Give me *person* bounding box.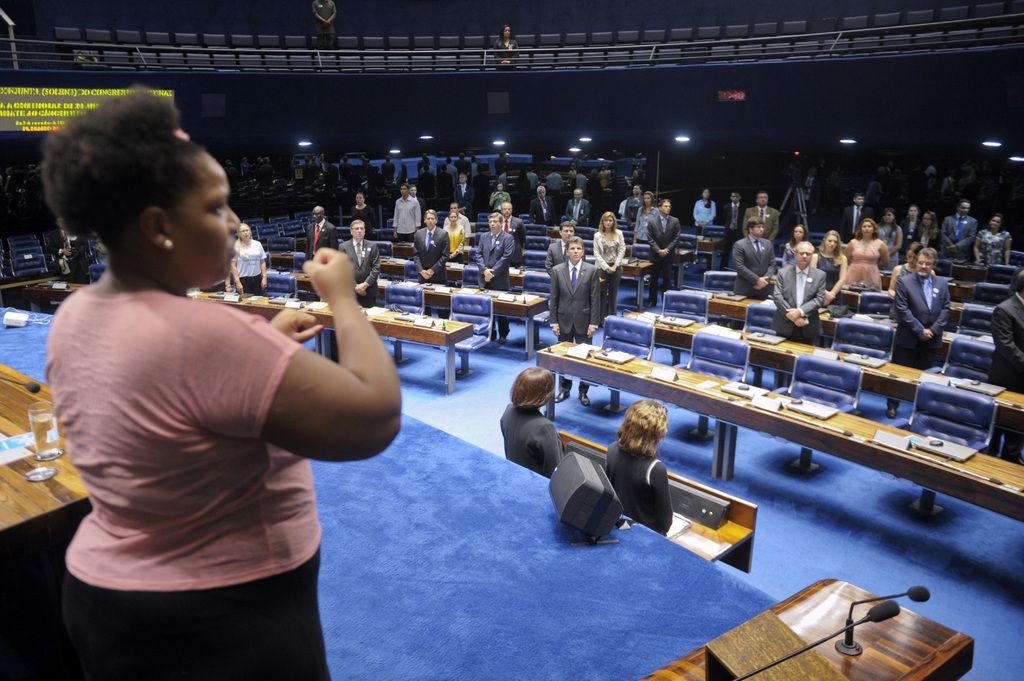
locate(691, 187, 715, 263).
